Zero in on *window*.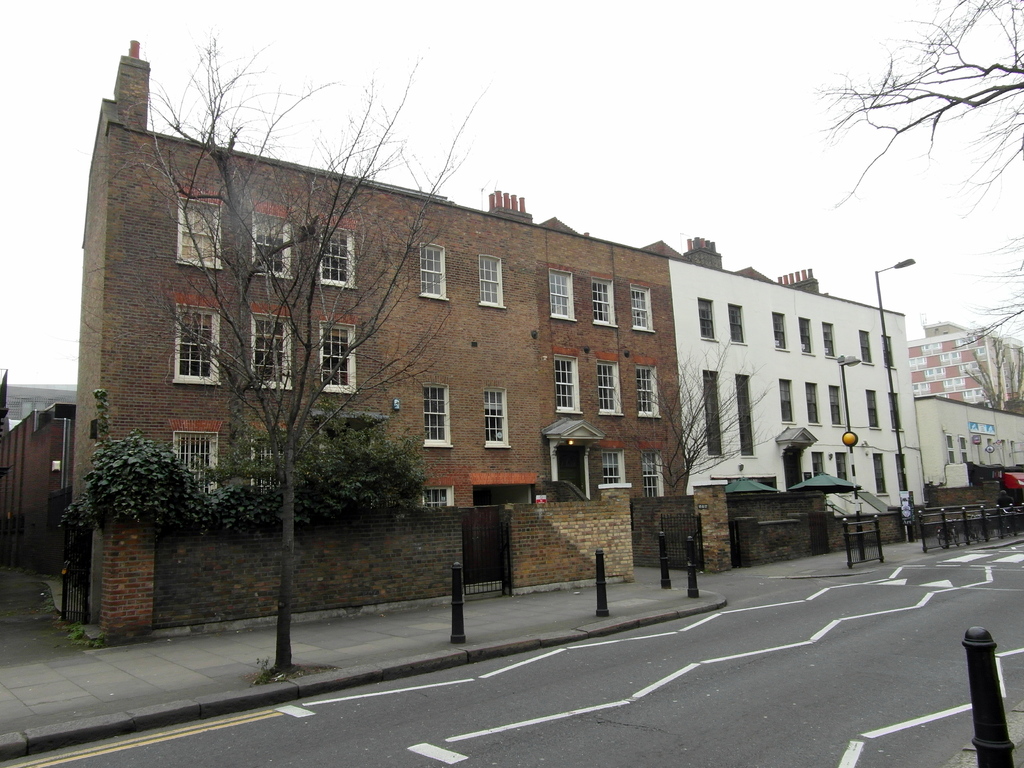
Zeroed in: pyautogui.locateOnScreen(700, 368, 724, 460).
